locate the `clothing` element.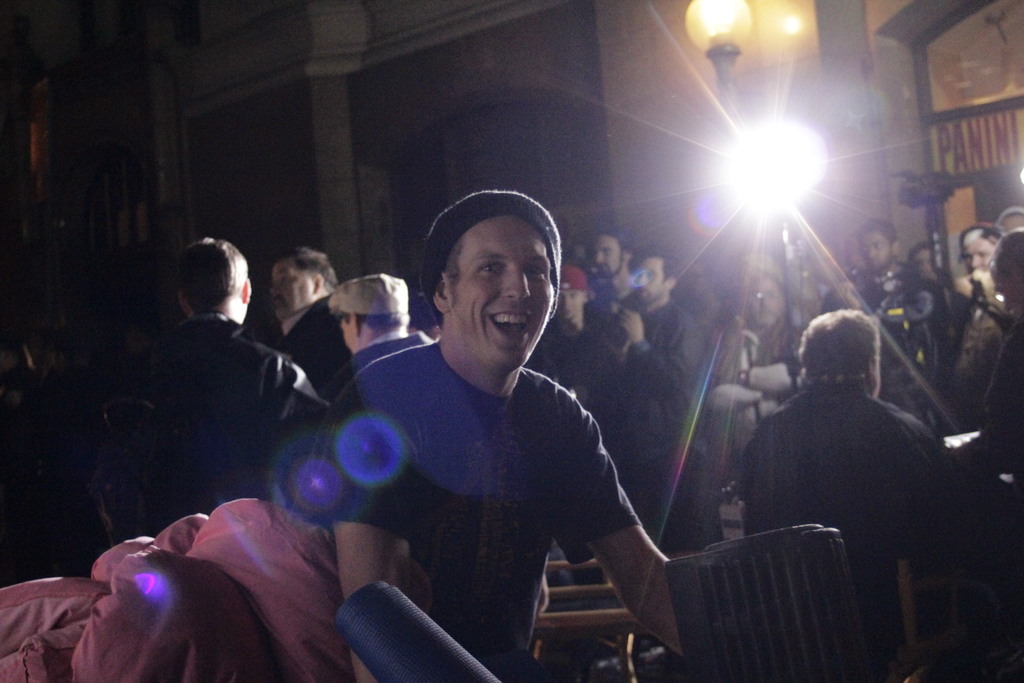
Element bbox: select_region(249, 288, 333, 391).
